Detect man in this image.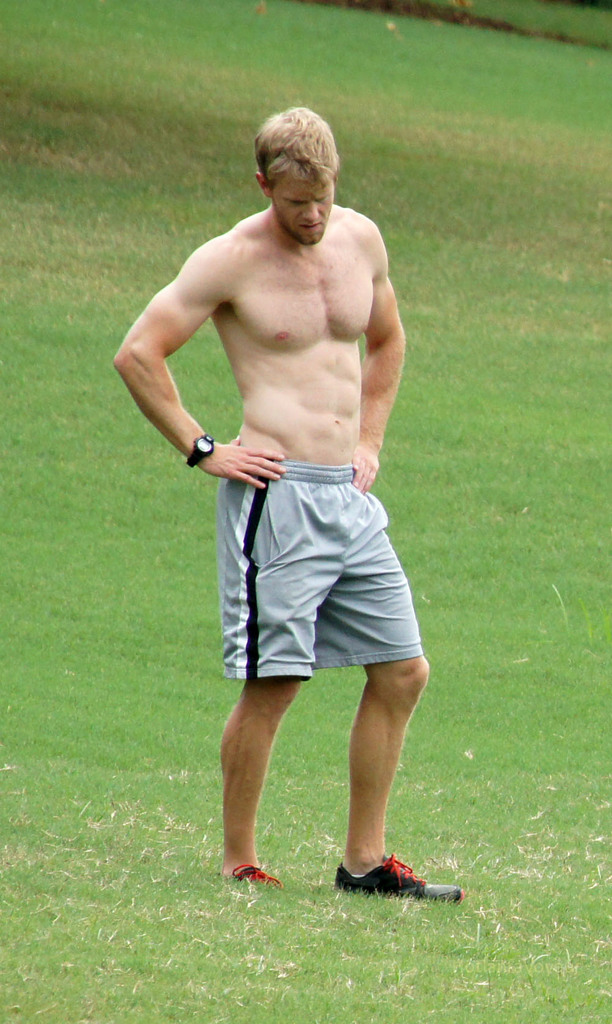
Detection: 138, 112, 441, 890.
